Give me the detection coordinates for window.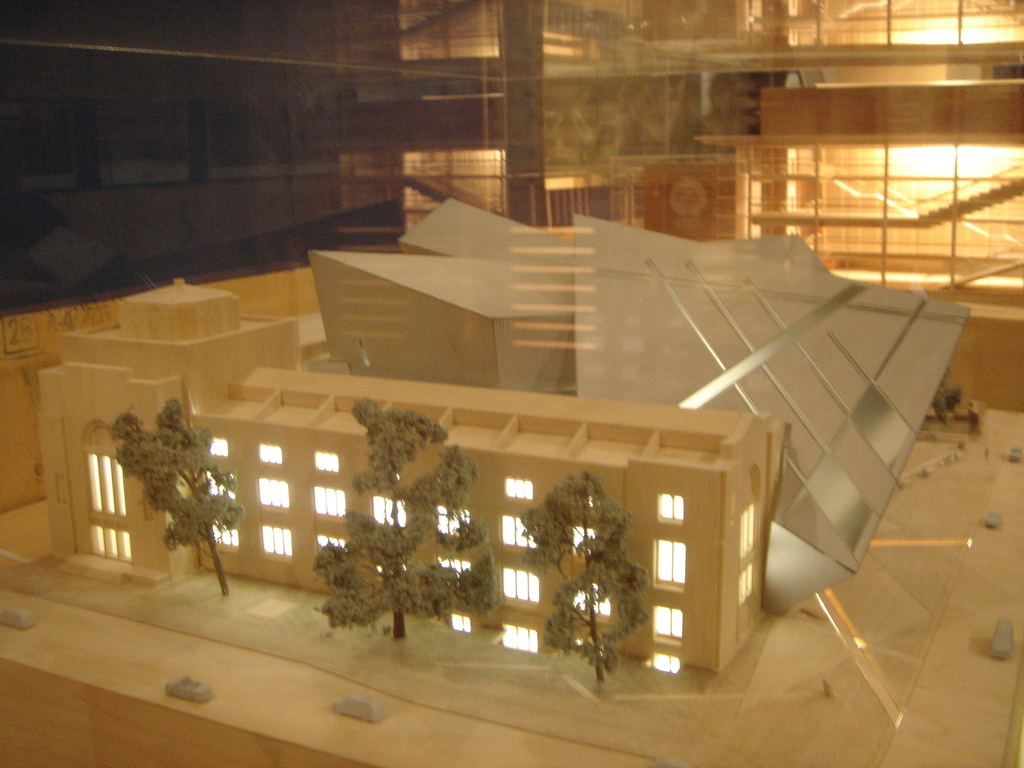
113,452,125,519.
